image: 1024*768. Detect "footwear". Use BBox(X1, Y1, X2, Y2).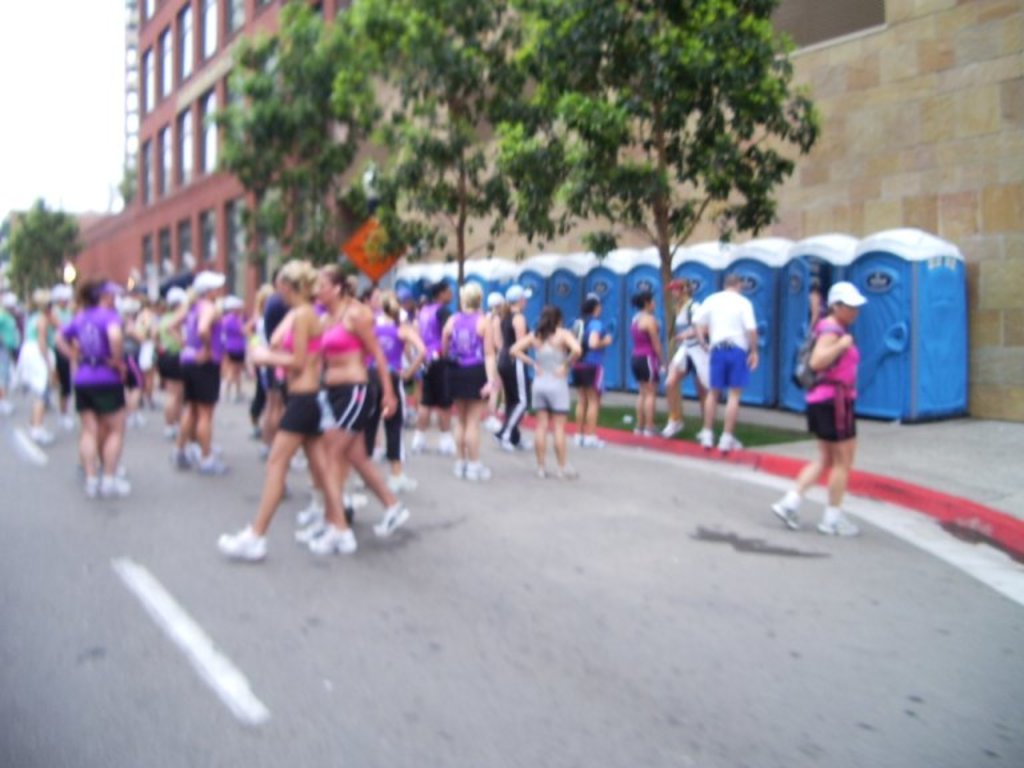
BBox(819, 515, 855, 539).
